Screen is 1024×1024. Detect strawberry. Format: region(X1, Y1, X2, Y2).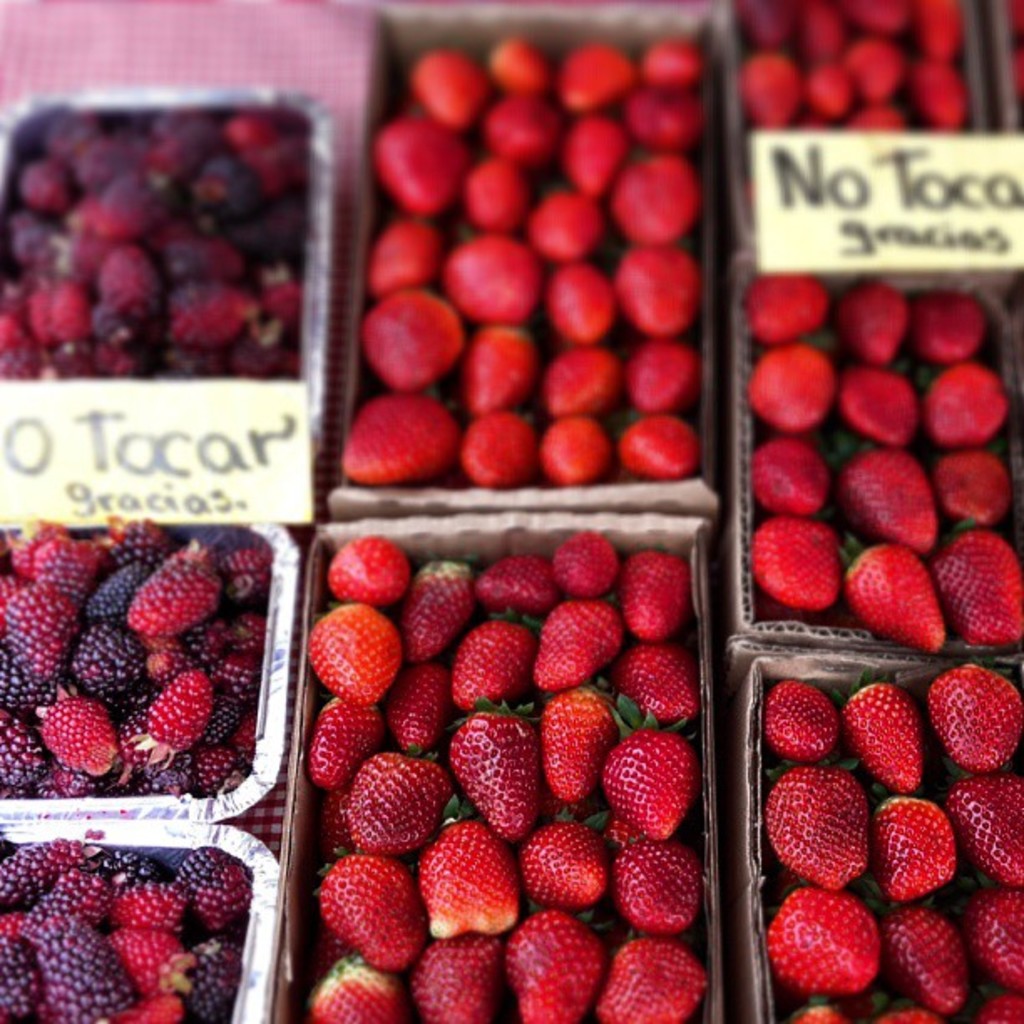
region(781, 905, 902, 1012).
